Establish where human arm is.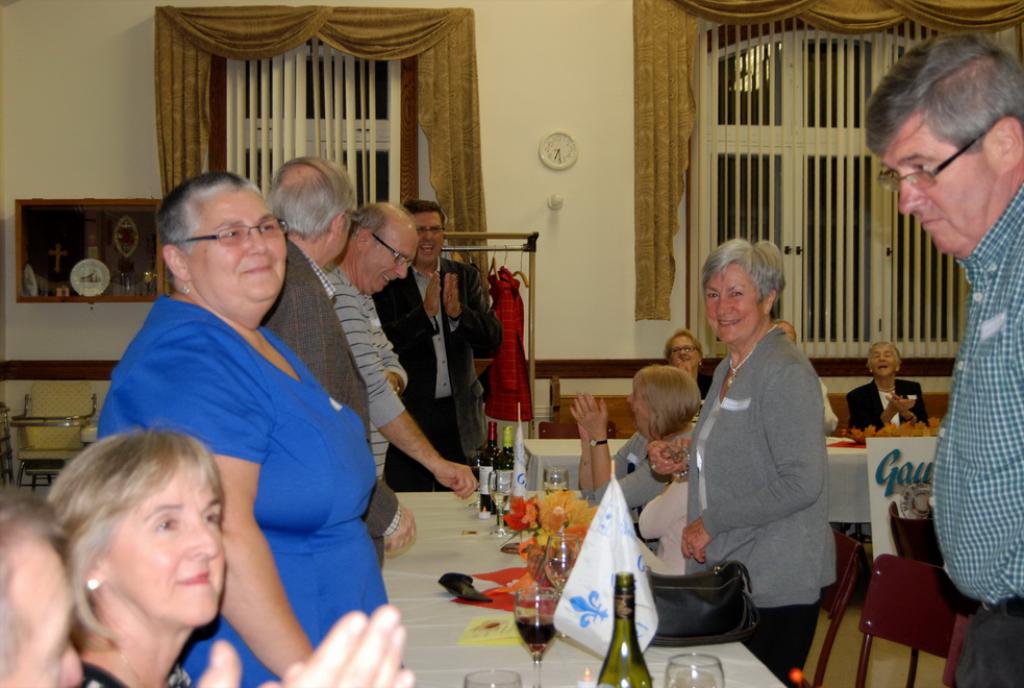
Established at pyautogui.locateOnScreen(852, 378, 911, 440).
